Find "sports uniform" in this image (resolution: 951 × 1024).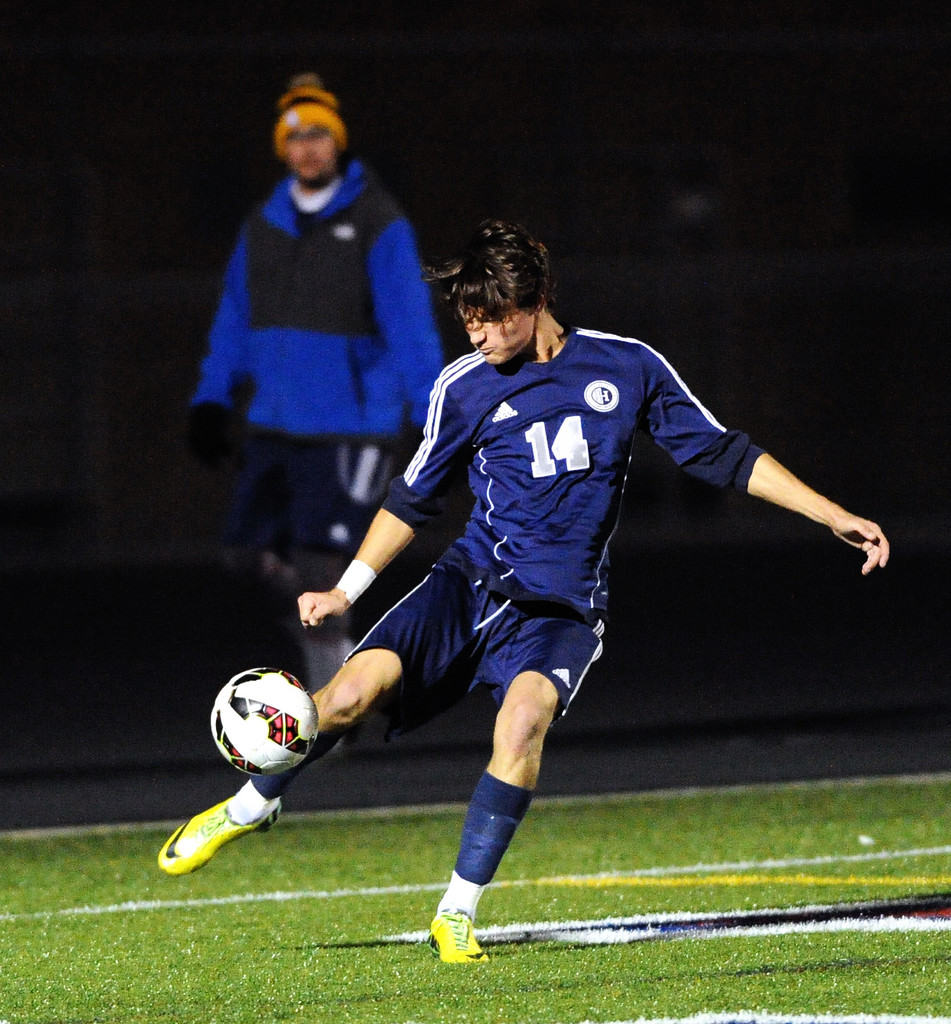
bbox=(191, 168, 466, 571).
